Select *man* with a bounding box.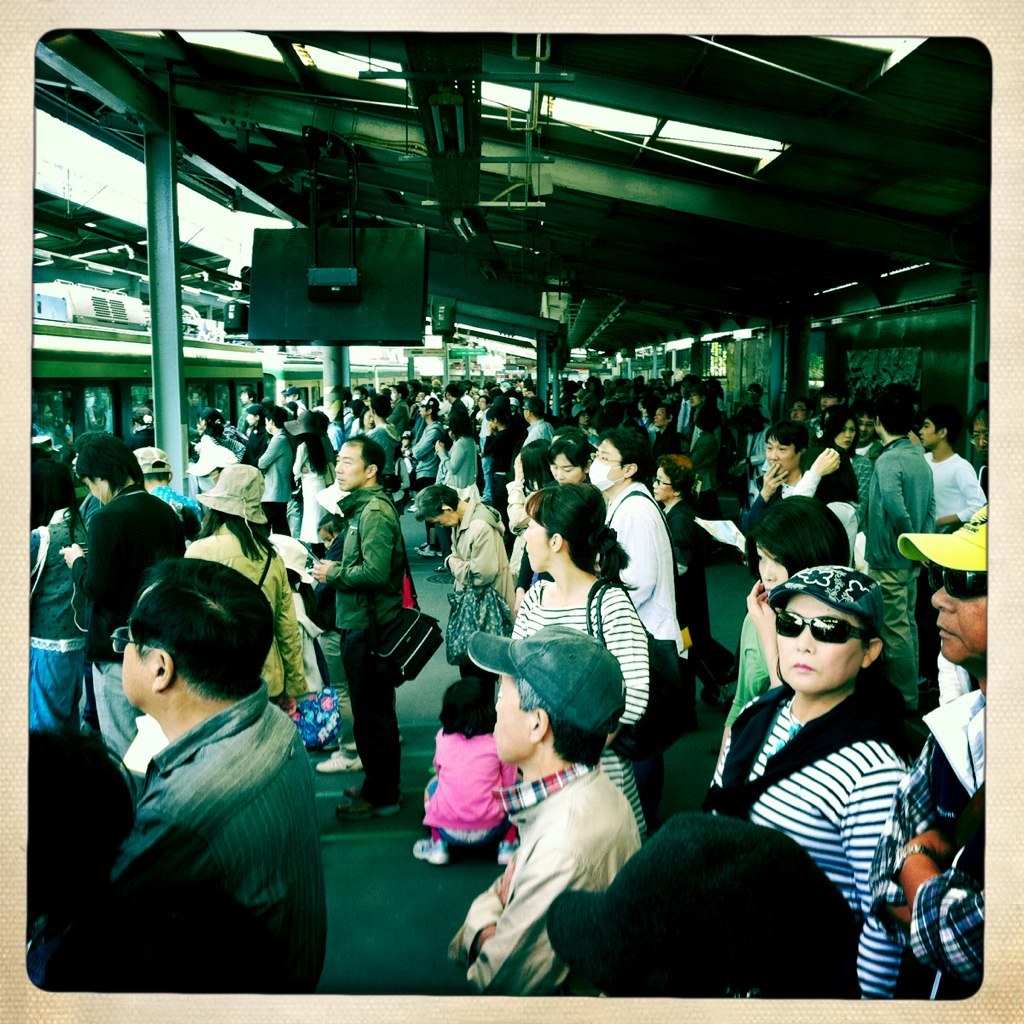
891, 501, 990, 1004.
